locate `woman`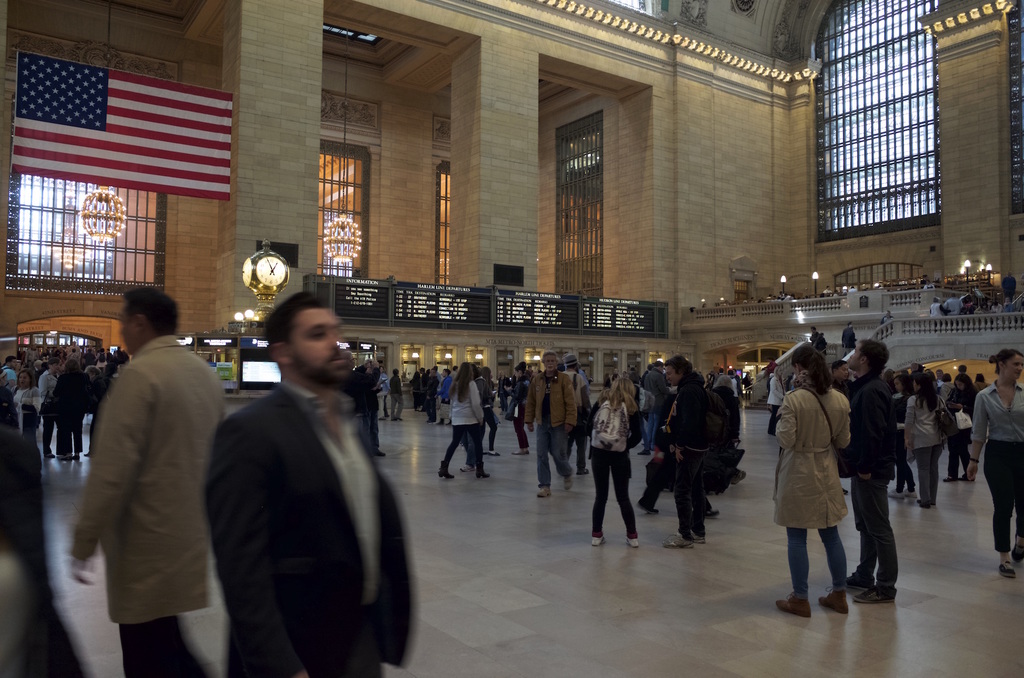
[x1=966, y1=346, x2=1023, y2=576]
